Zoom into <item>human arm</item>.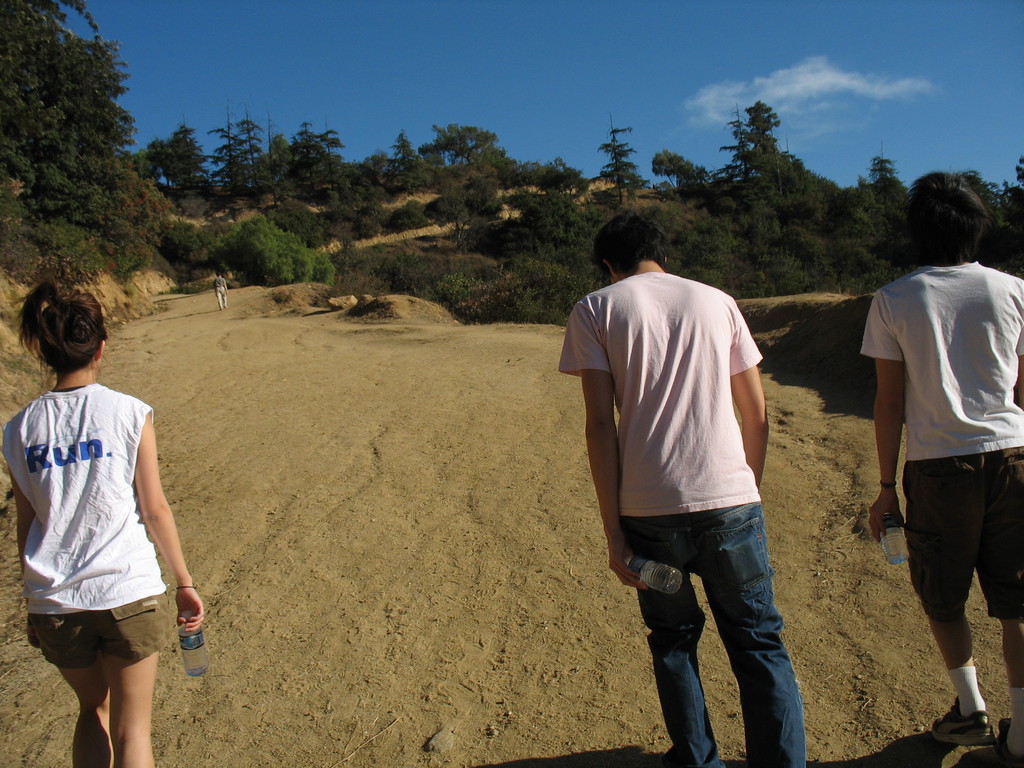
Zoom target: <bbox>213, 279, 217, 298</bbox>.
